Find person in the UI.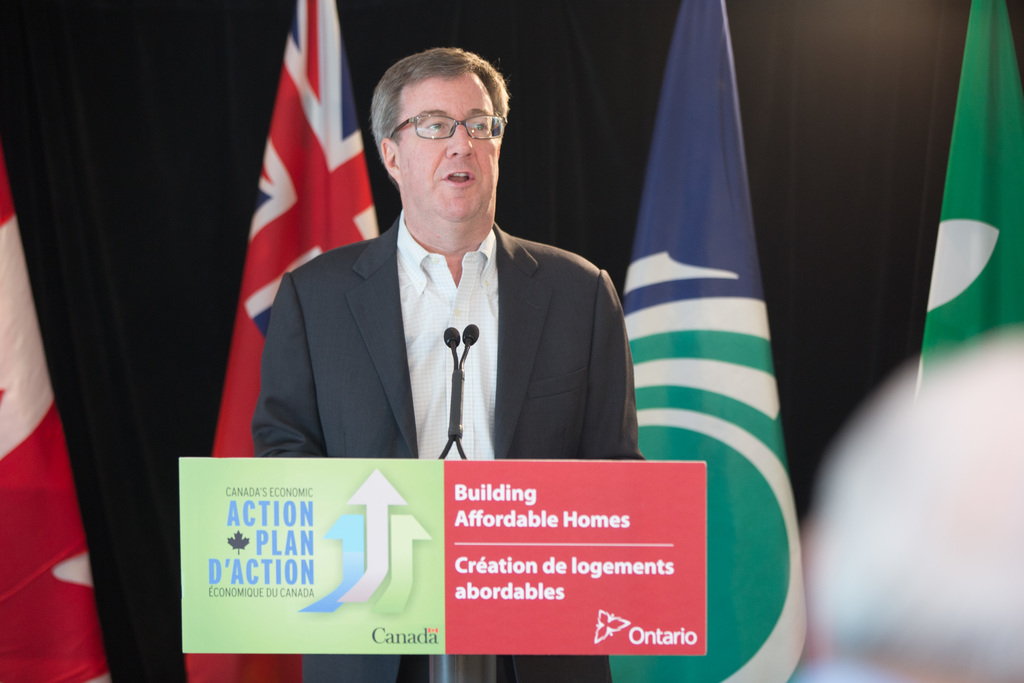
UI element at region(280, 52, 643, 514).
